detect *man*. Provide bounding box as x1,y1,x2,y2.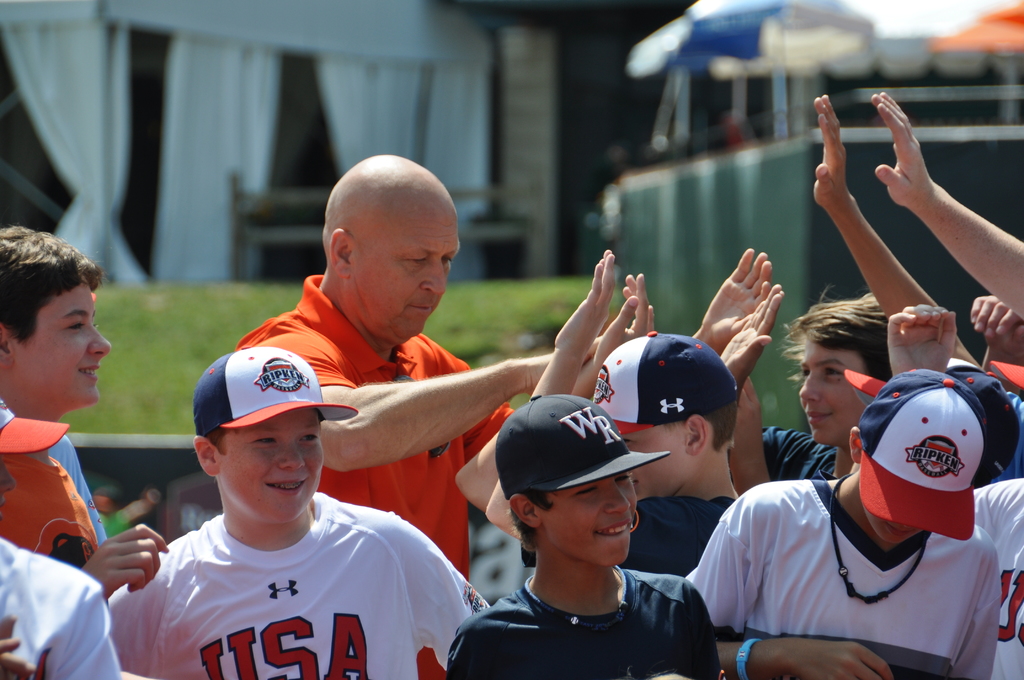
0,529,120,679.
